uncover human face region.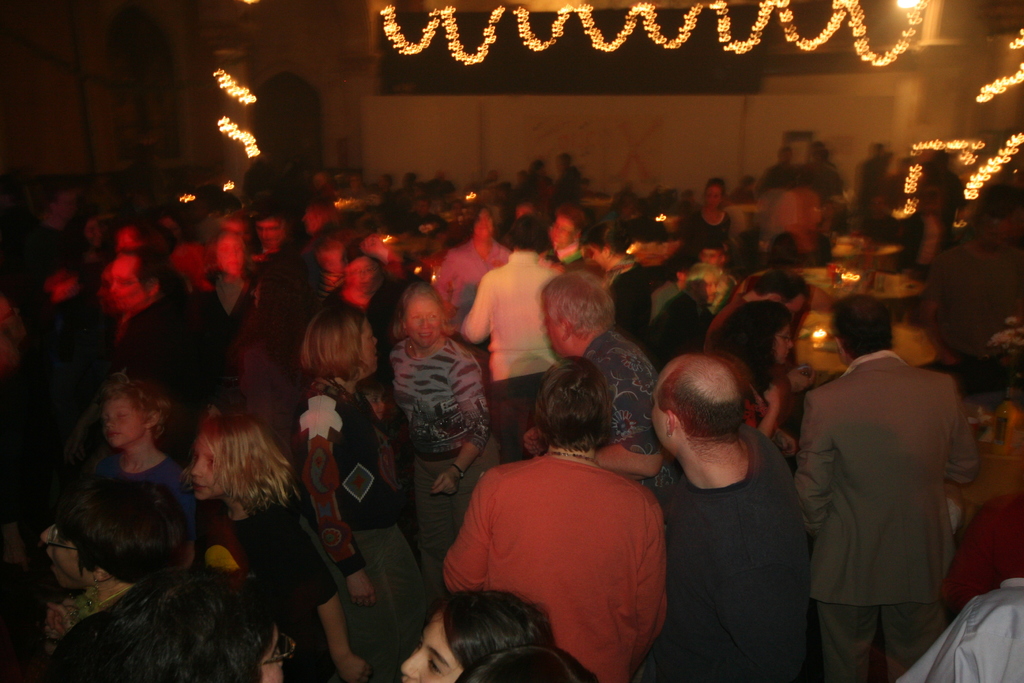
Uncovered: left=38, top=525, right=94, bottom=588.
